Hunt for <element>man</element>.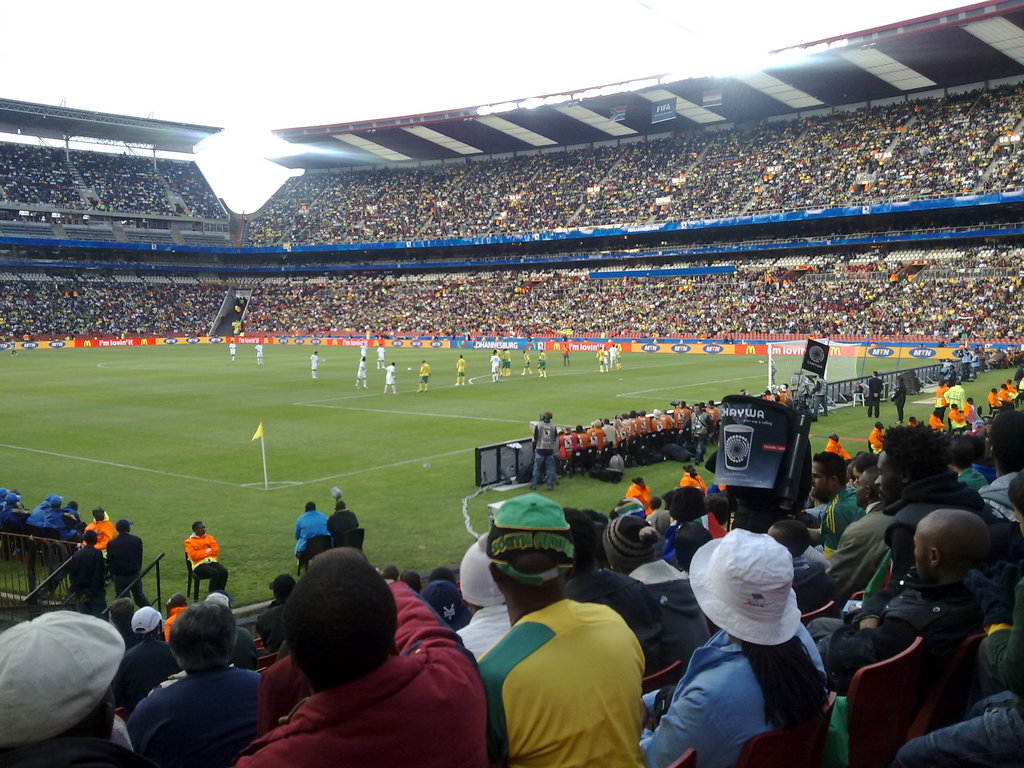
Hunted down at locate(311, 353, 317, 378).
